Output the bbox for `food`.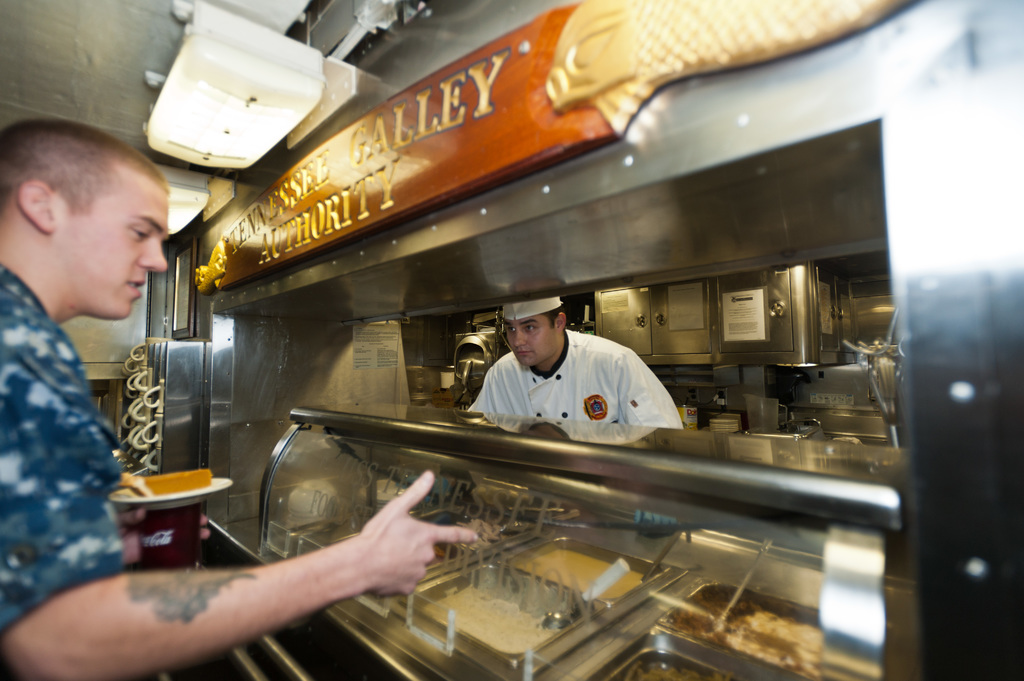
select_region(666, 587, 819, 677).
